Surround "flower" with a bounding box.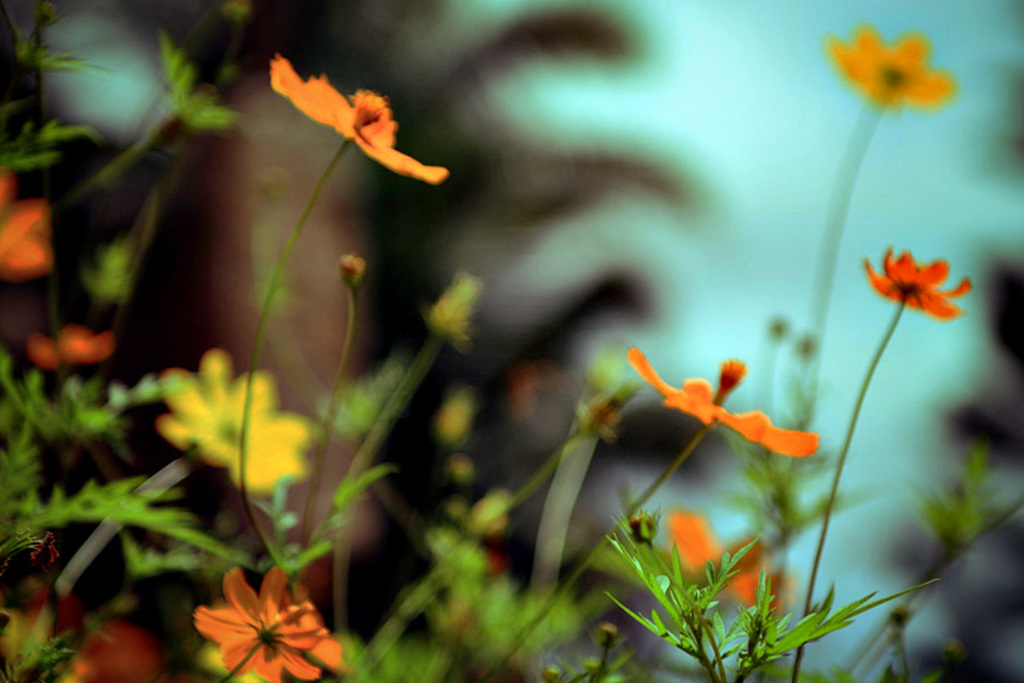
<box>150,352,315,490</box>.
